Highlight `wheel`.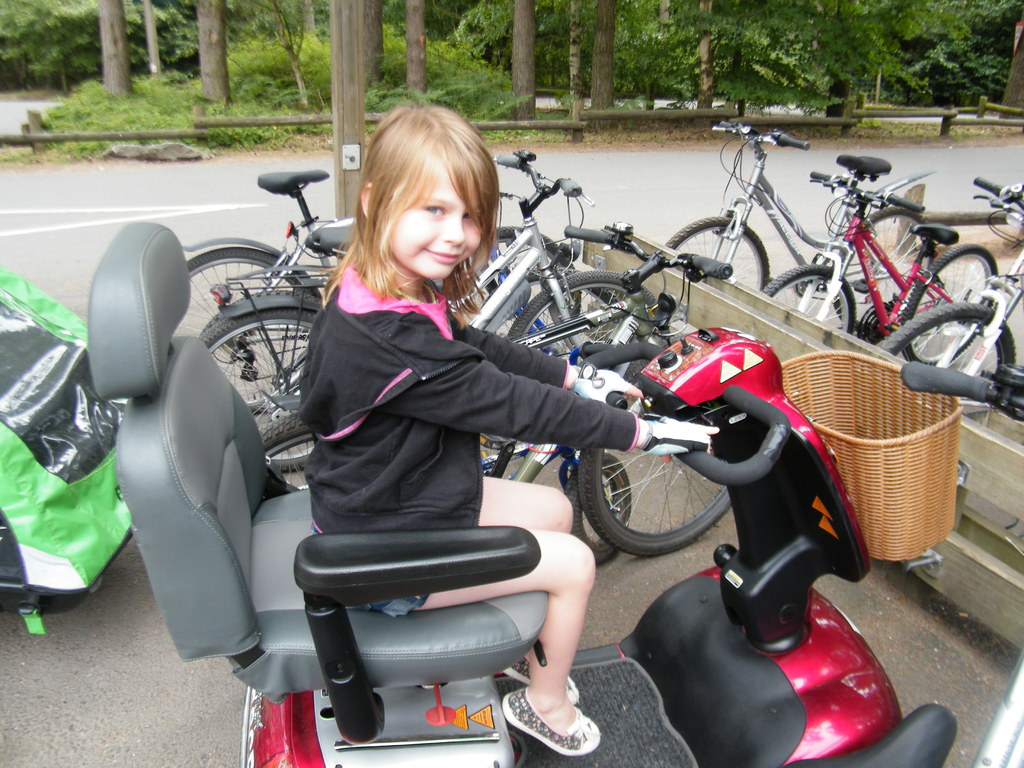
Highlighted region: {"left": 204, "top": 314, "right": 323, "bottom": 415}.
